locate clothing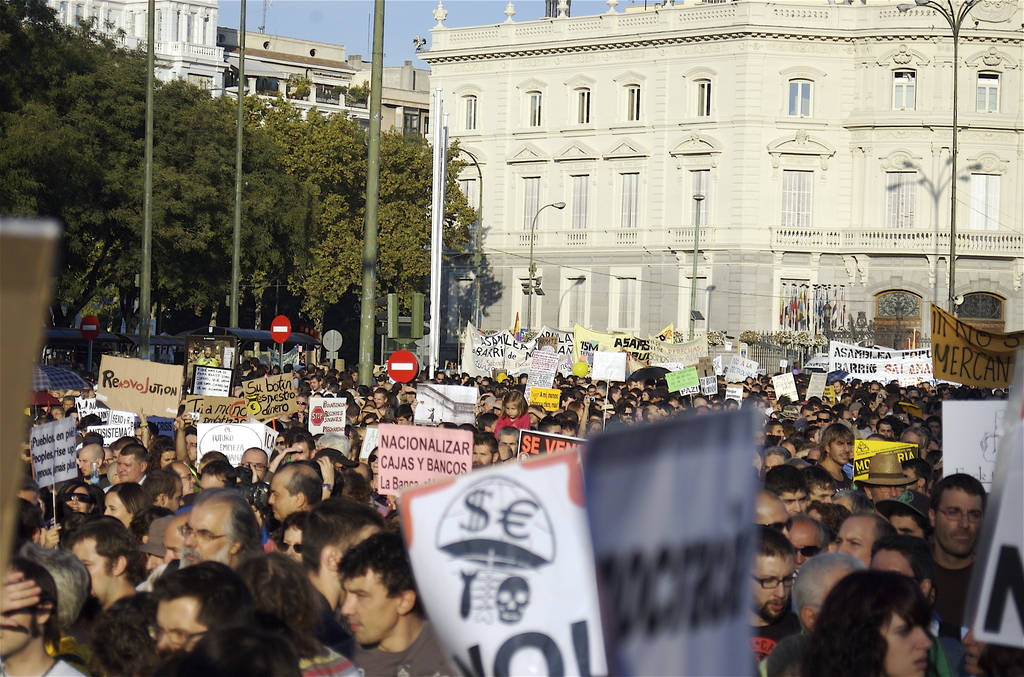
[left=348, top=618, right=450, bottom=676]
